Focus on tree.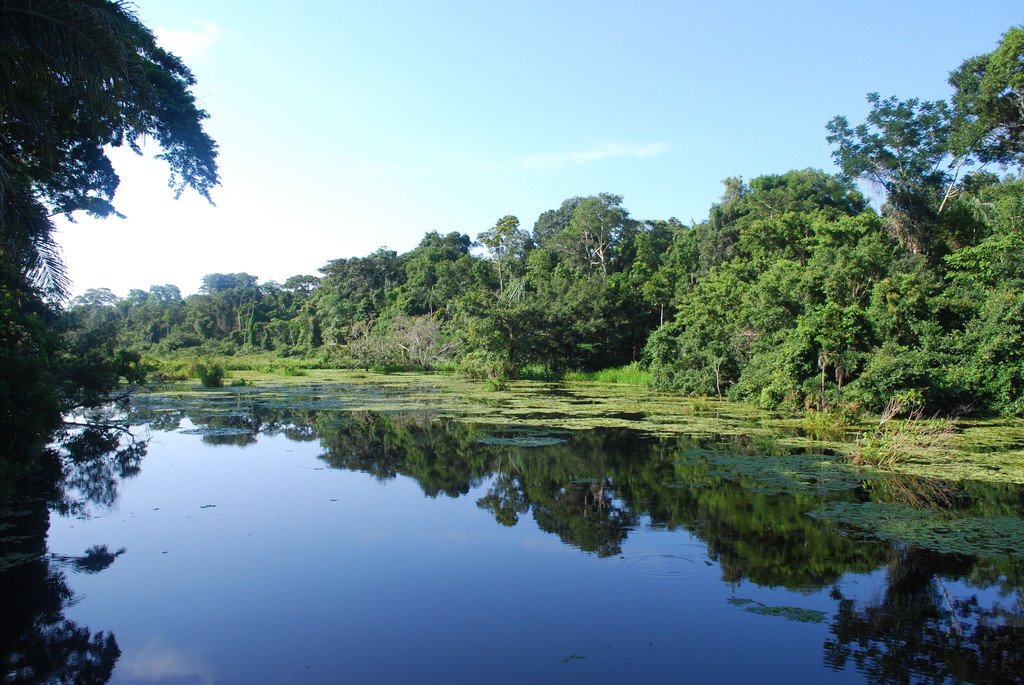
Focused at box=[796, 84, 964, 349].
